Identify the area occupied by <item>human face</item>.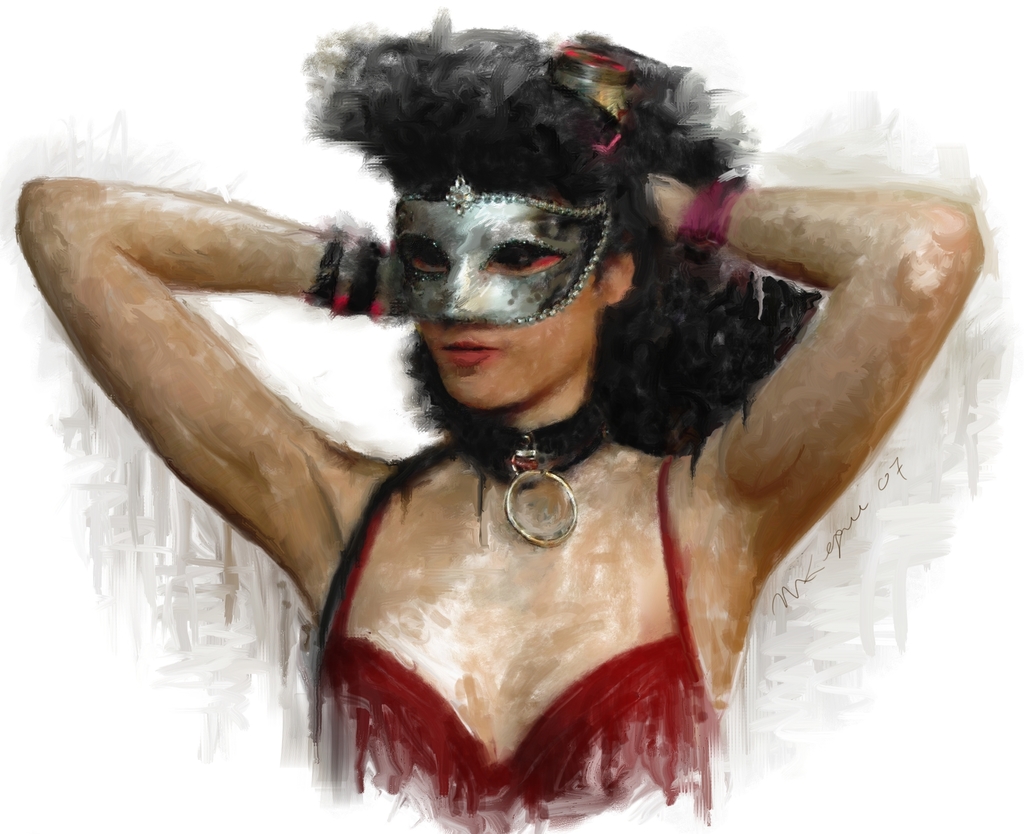
Area: <region>392, 176, 597, 406</region>.
